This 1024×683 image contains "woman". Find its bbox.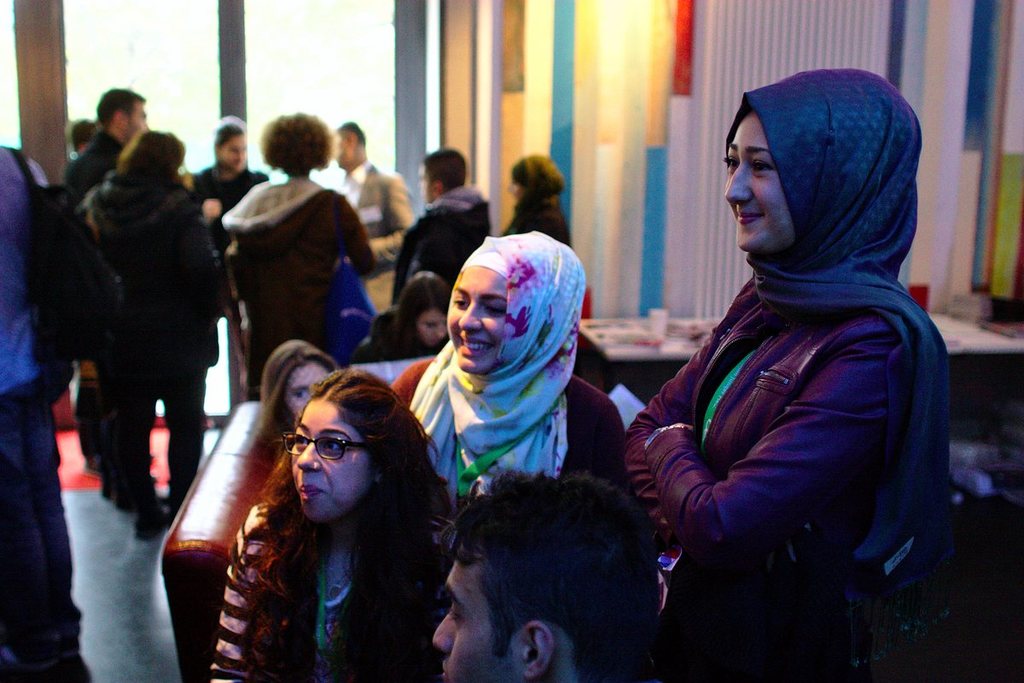
185,120,279,327.
